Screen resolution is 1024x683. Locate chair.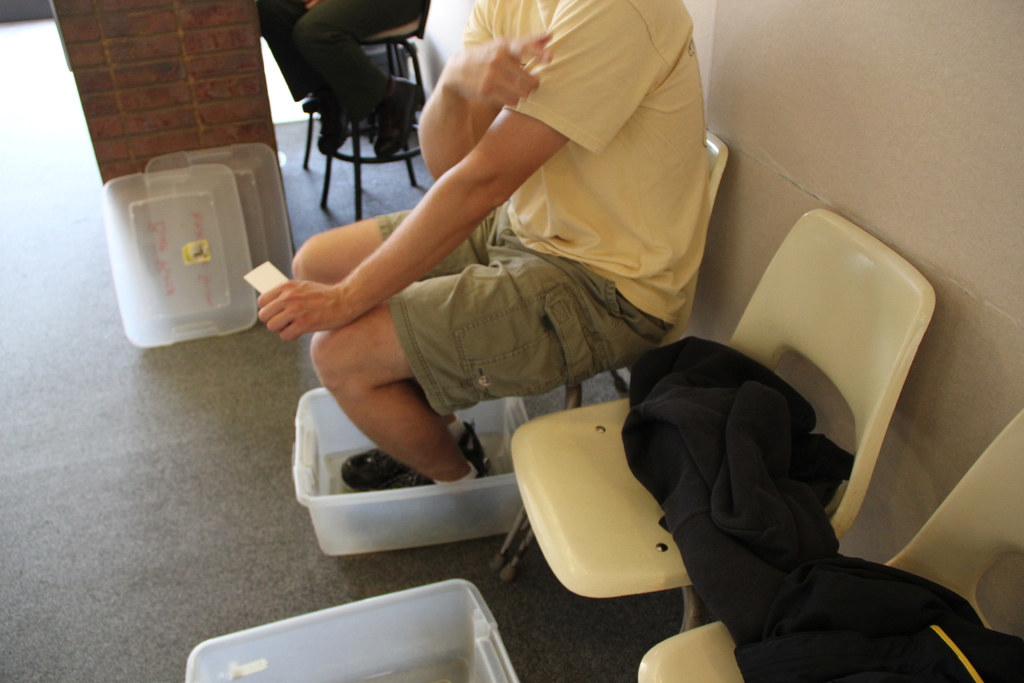
bbox=[294, 3, 433, 222].
